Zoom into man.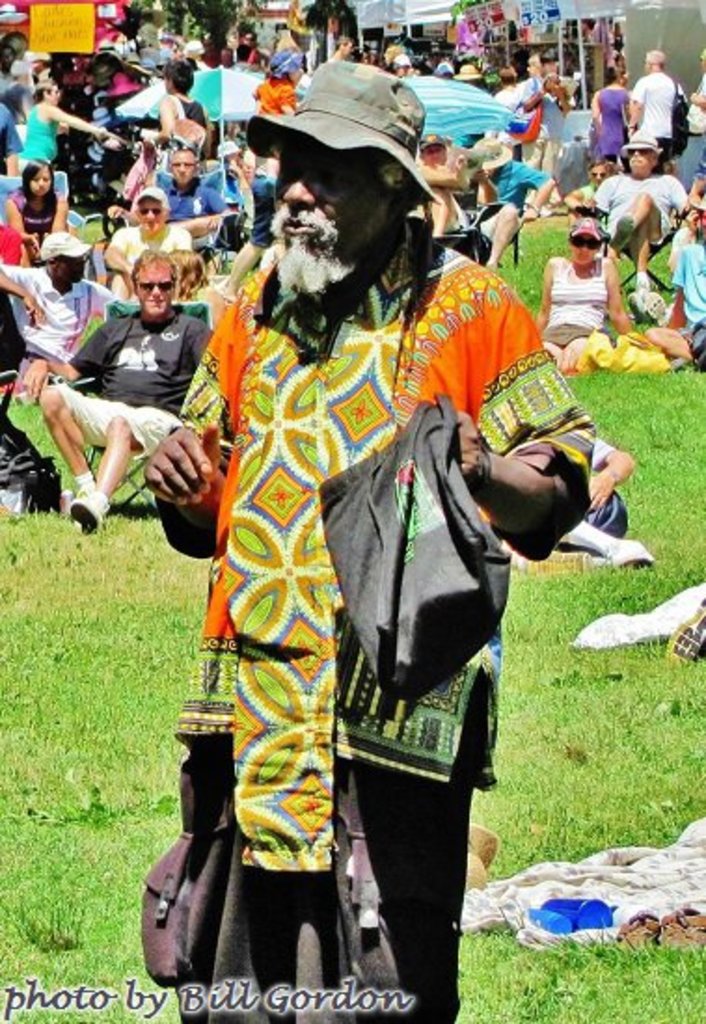
Zoom target: bbox=(143, 56, 596, 1022).
